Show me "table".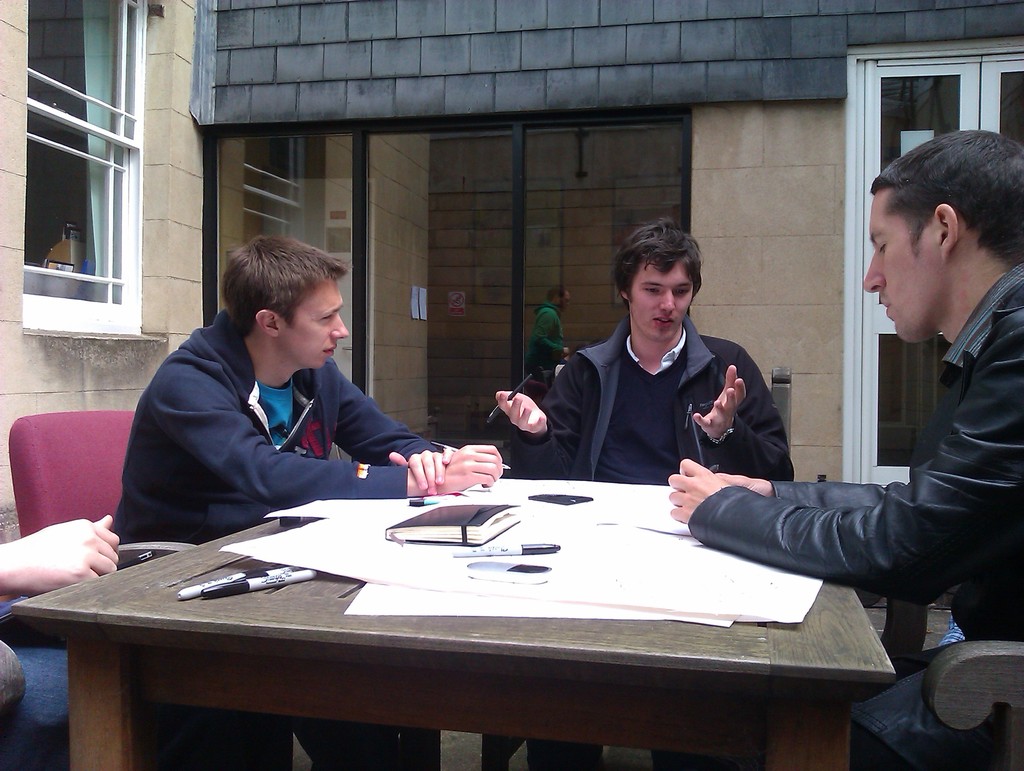
"table" is here: locate(37, 464, 904, 770).
